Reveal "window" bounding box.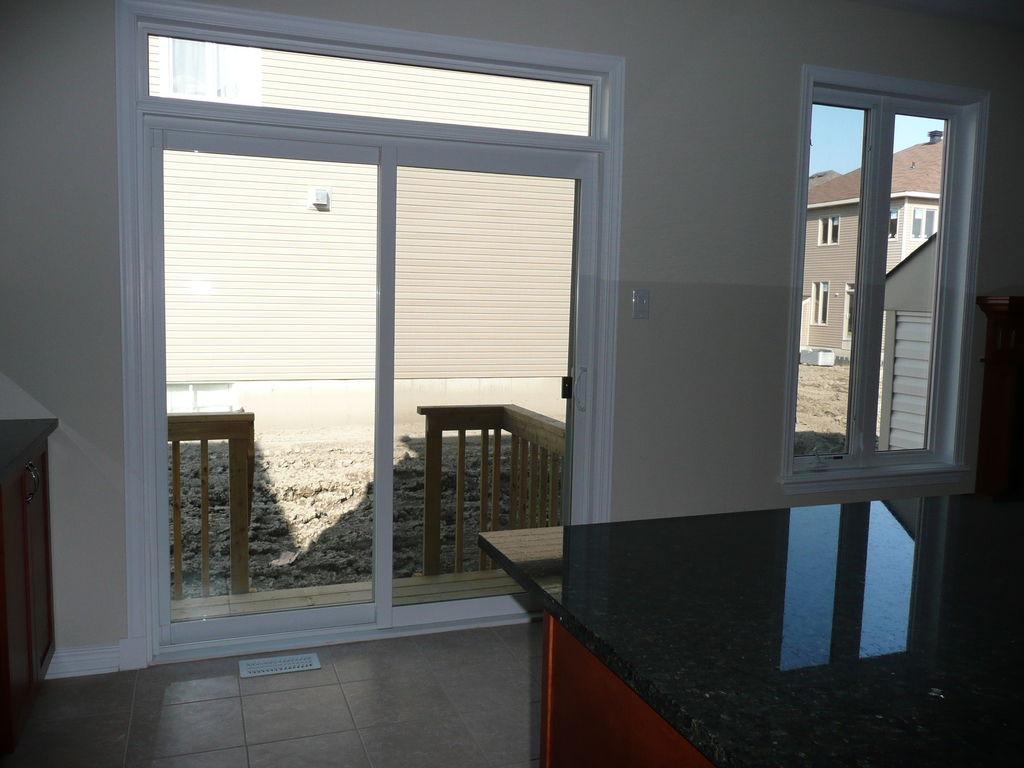
Revealed: [left=909, top=202, right=940, bottom=241].
